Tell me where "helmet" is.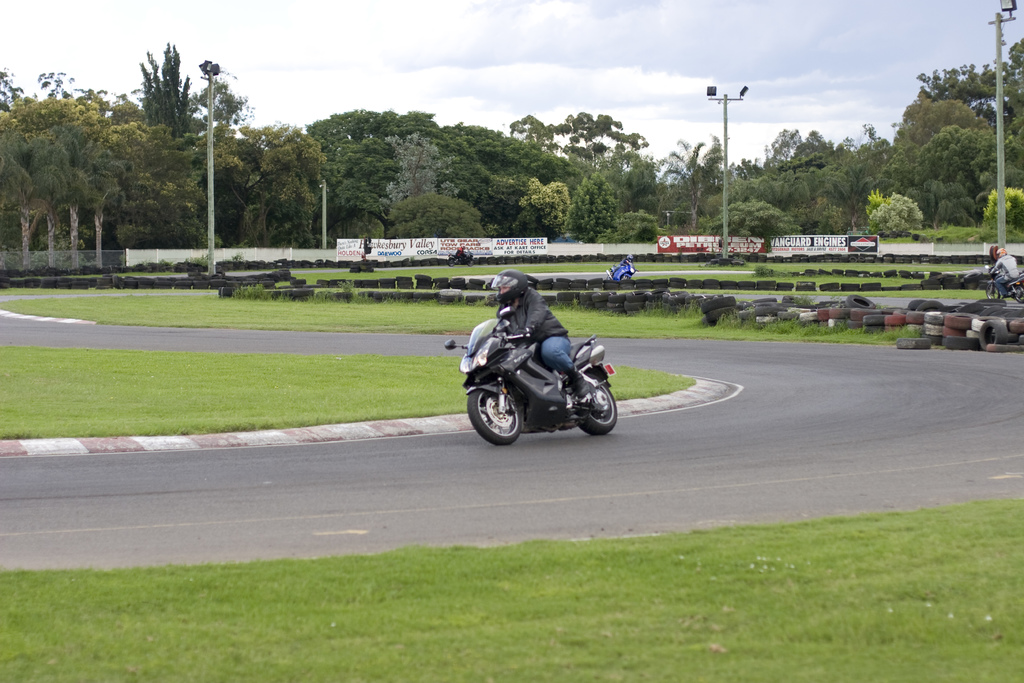
"helmet" is at 623 254 630 260.
